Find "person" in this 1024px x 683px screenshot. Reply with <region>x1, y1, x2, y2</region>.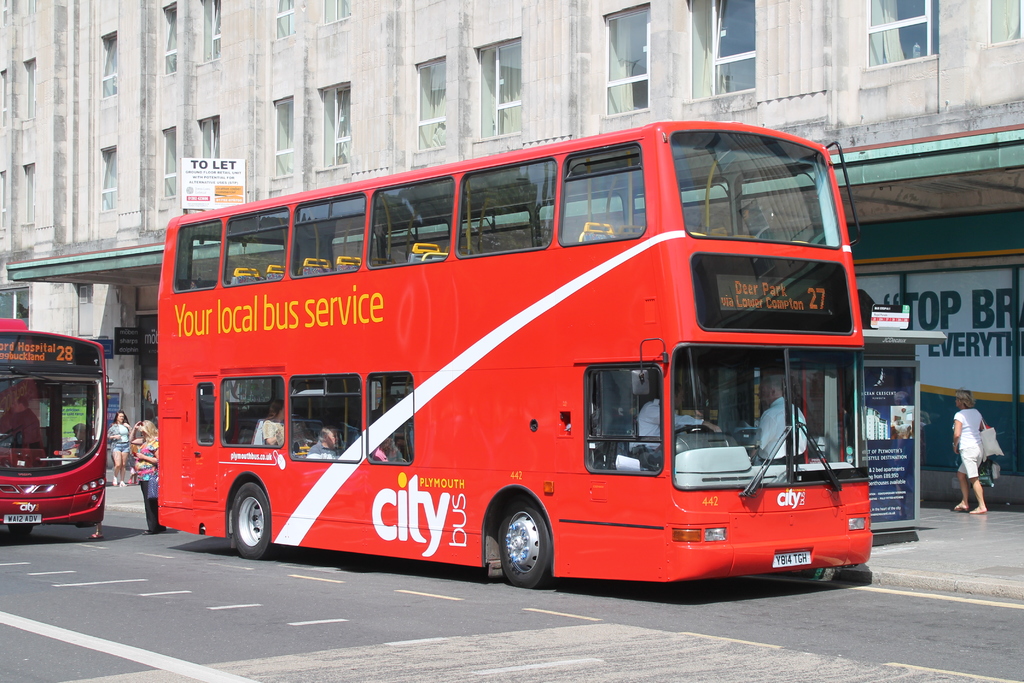
<region>254, 395, 291, 450</region>.
